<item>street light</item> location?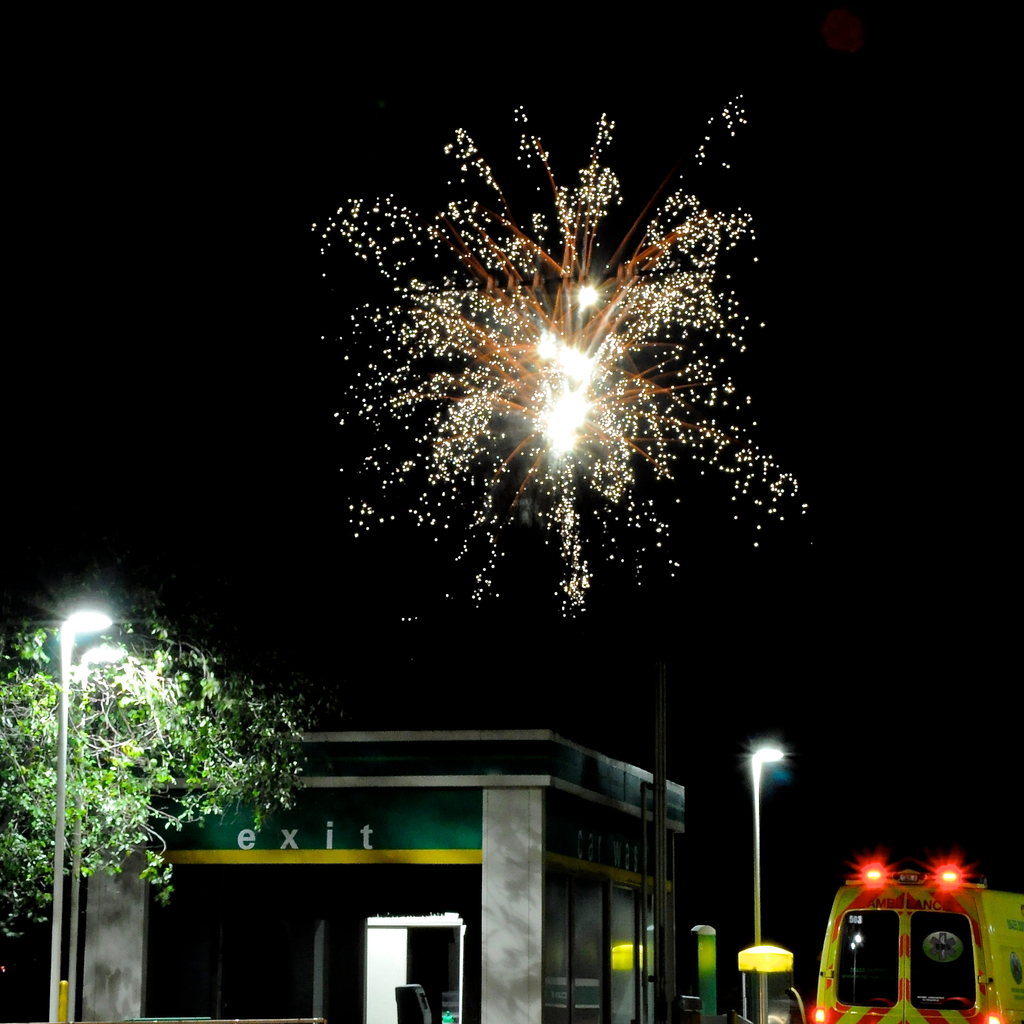
Rect(68, 636, 127, 1023)
